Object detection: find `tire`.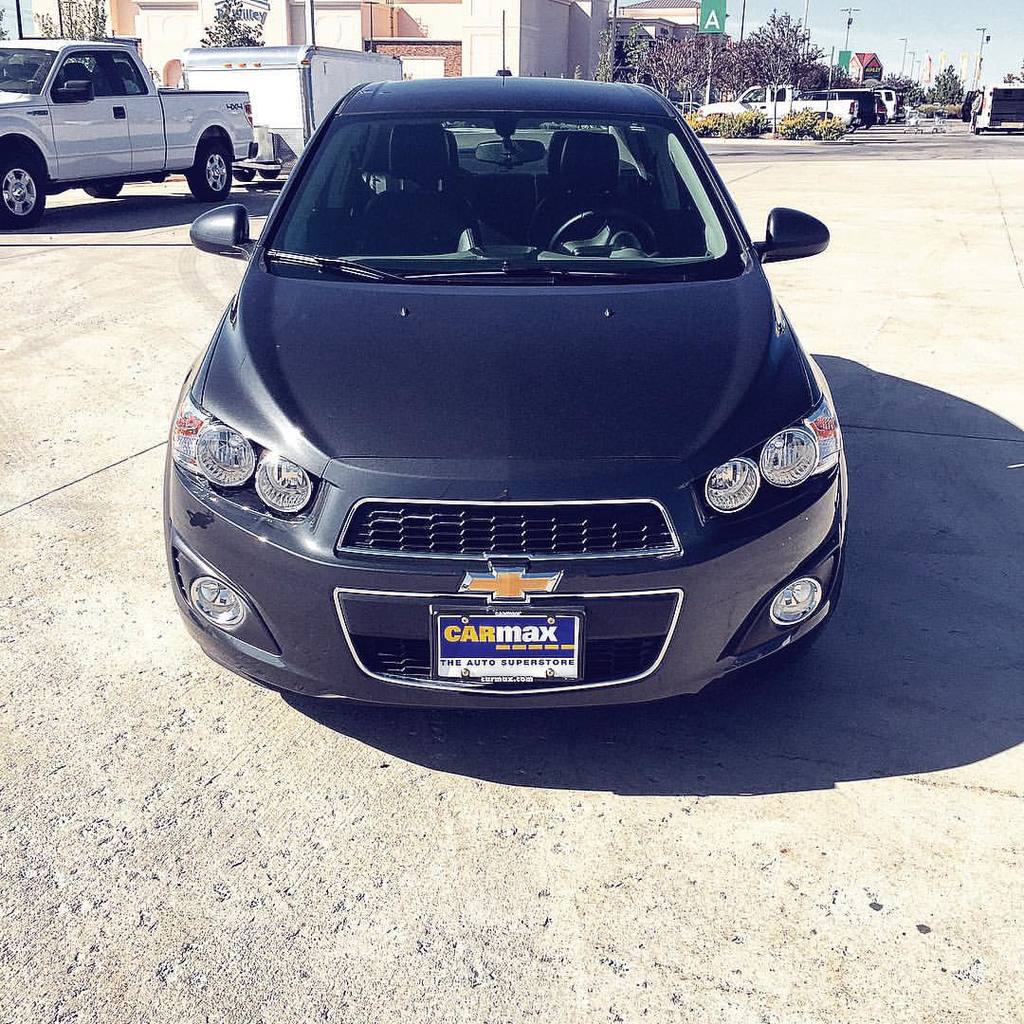
235:167:260:186.
